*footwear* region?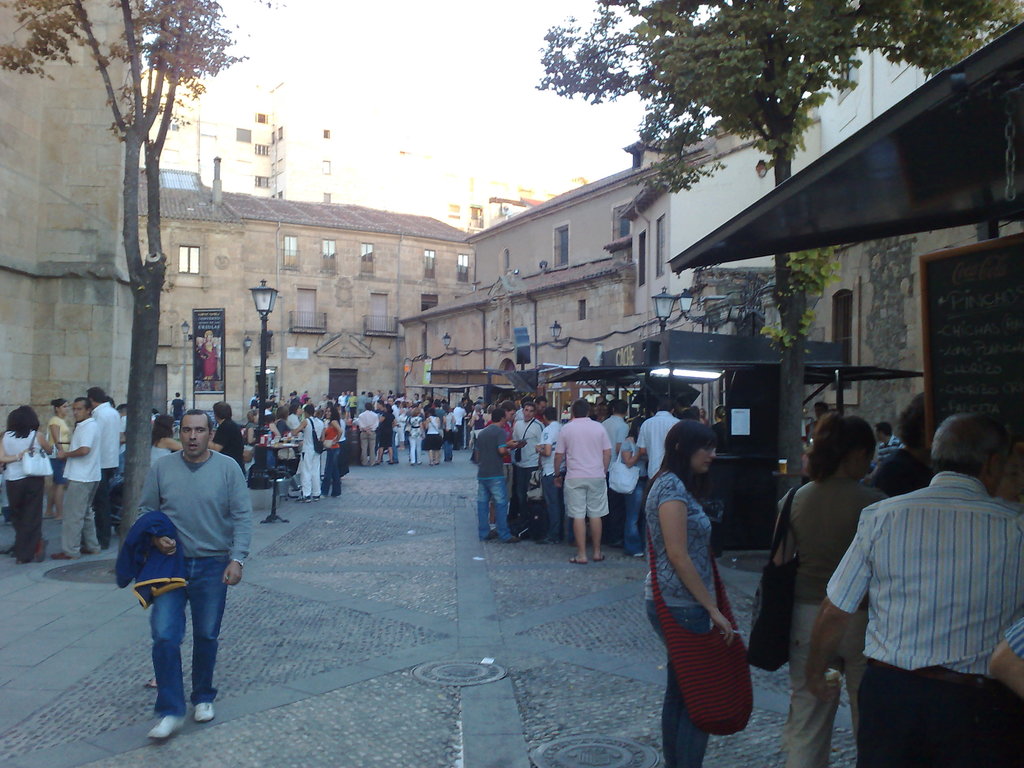
BBox(19, 557, 29, 565)
